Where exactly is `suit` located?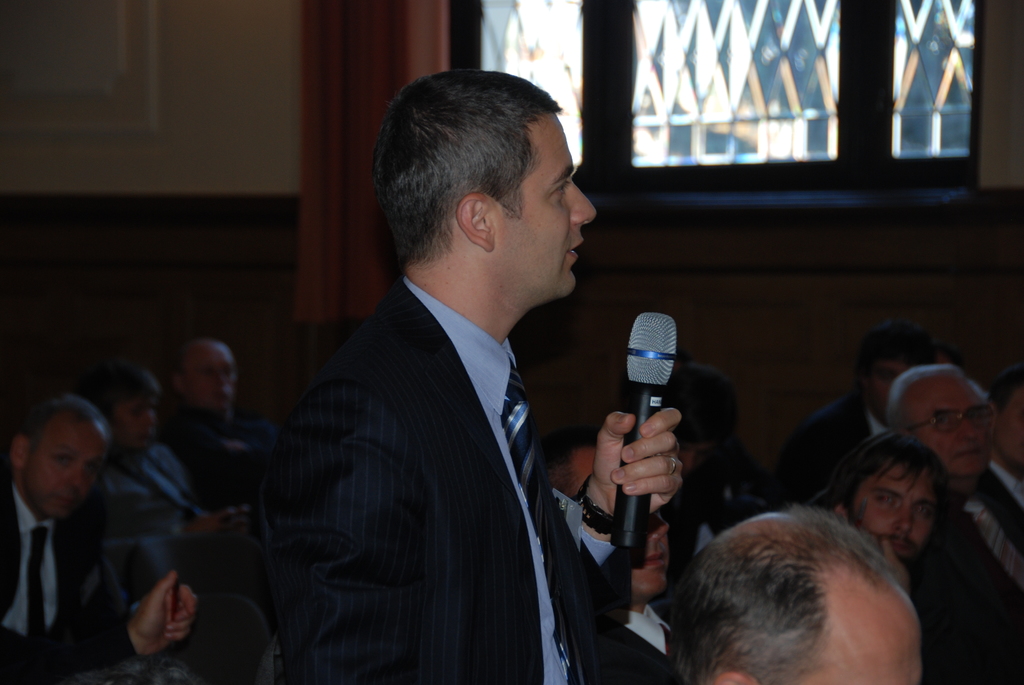
Its bounding box is rect(792, 390, 879, 497).
